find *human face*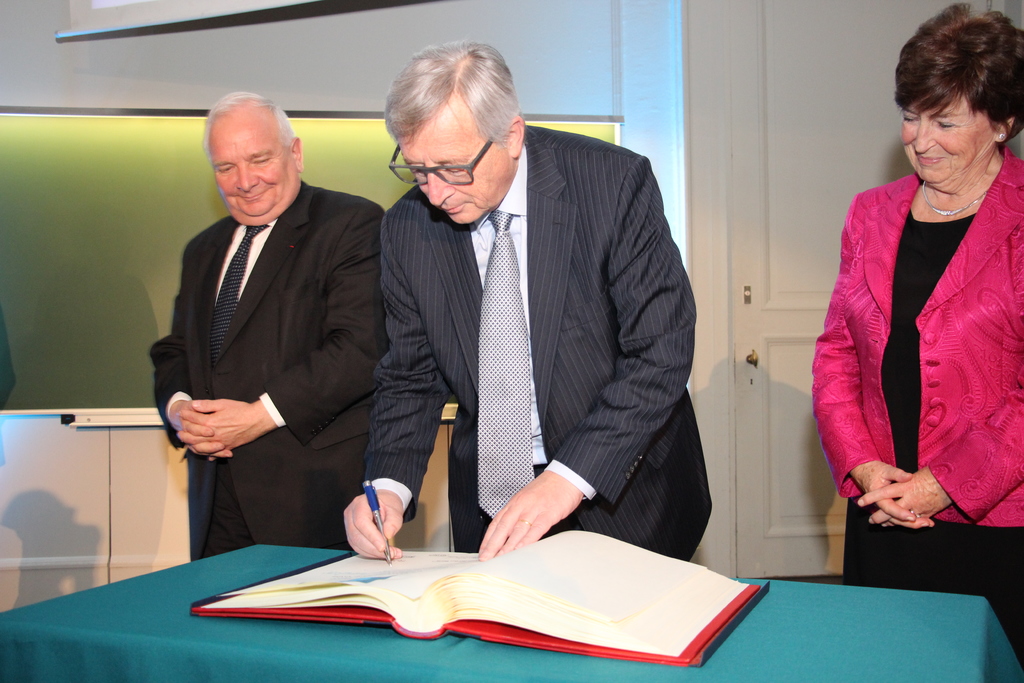
pyautogui.locateOnScreen(400, 124, 505, 230)
